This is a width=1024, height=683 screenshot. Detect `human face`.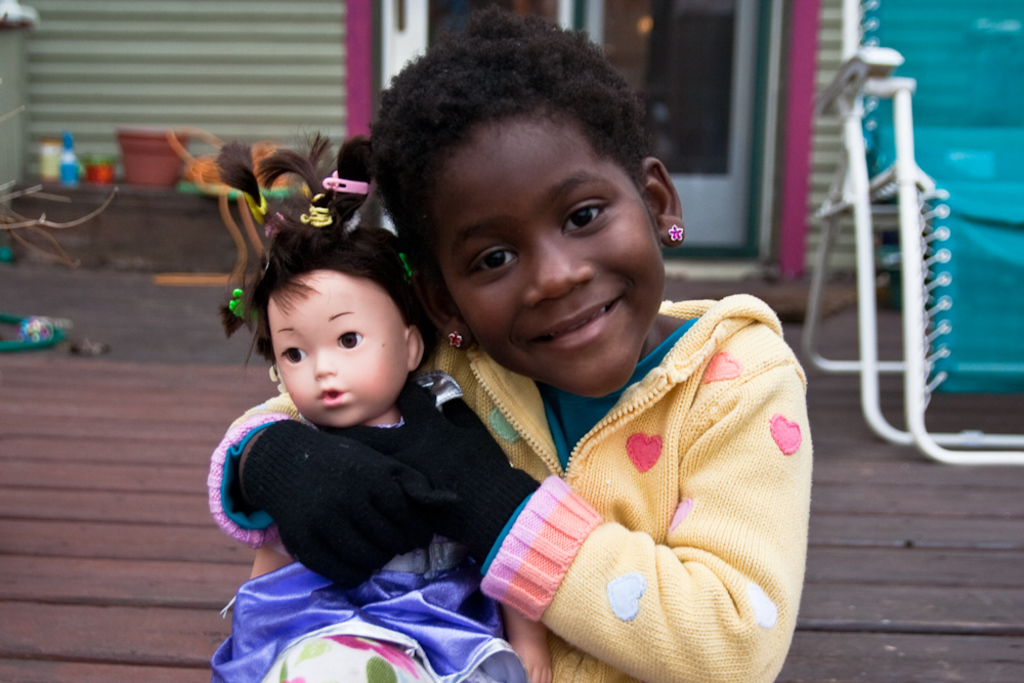
bbox=[422, 112, 675, 400].
